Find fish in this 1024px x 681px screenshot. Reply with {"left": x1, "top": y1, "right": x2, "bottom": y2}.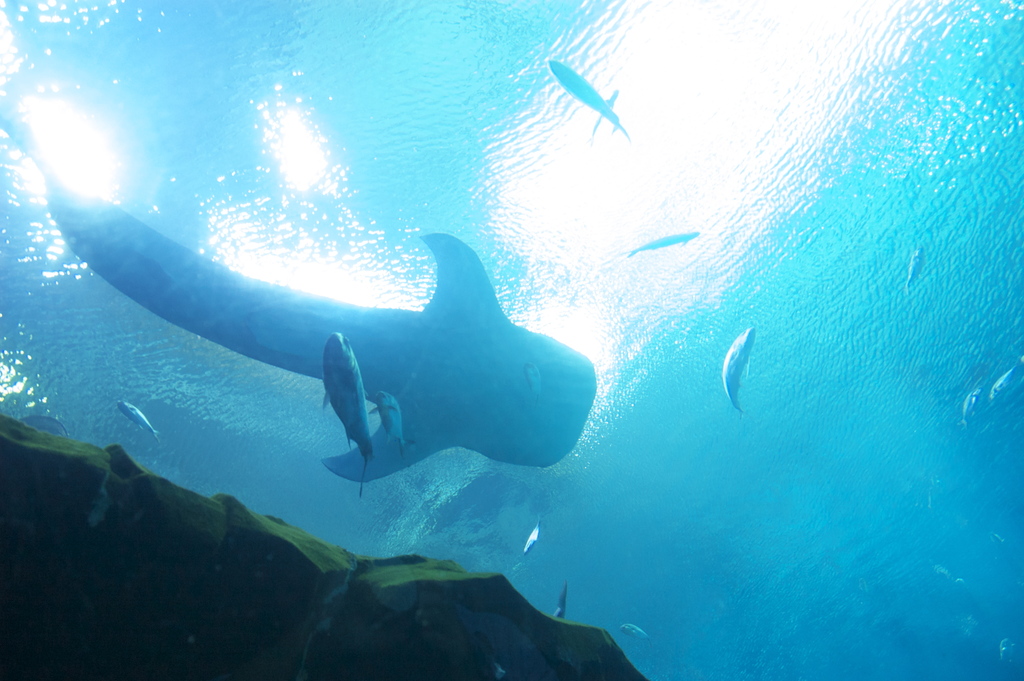
{"left": 957, "top": 386, "right": 984, "bottom": 429}.
